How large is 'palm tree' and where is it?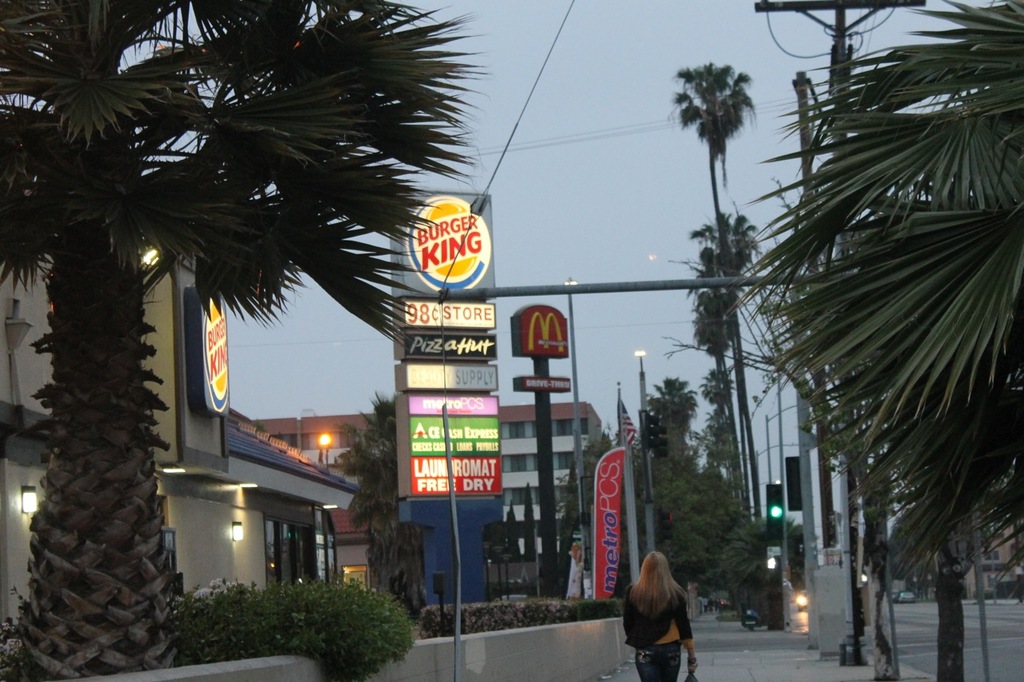
Bounding box: x1=707 y1=189 x2=755 y2=628.
